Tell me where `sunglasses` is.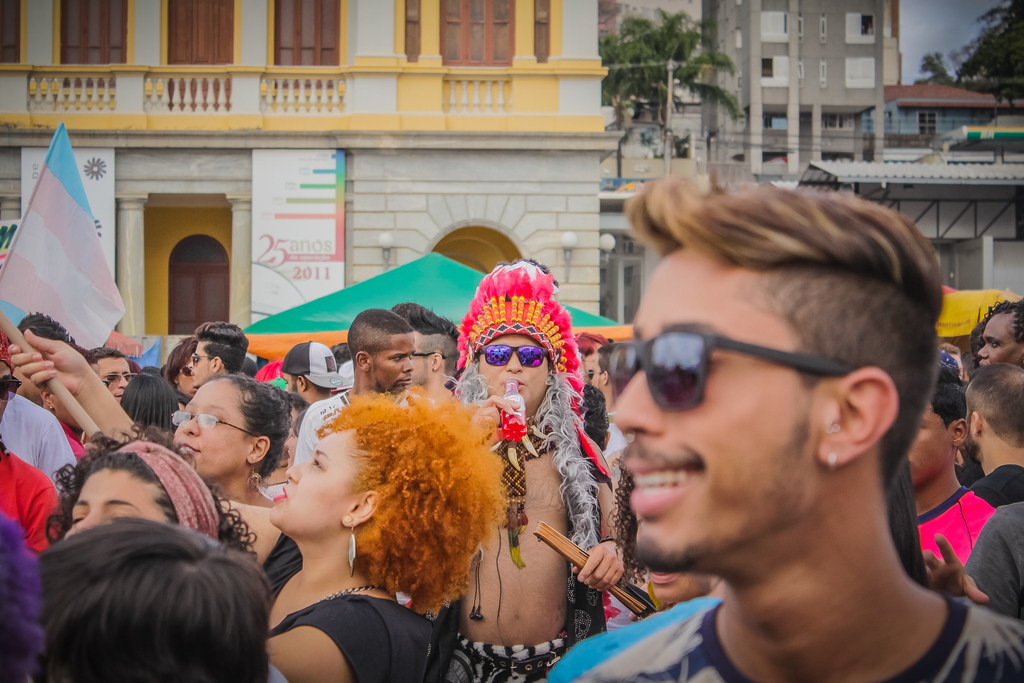
`sunglasses` is at box=[178, 365, 194, 378].
